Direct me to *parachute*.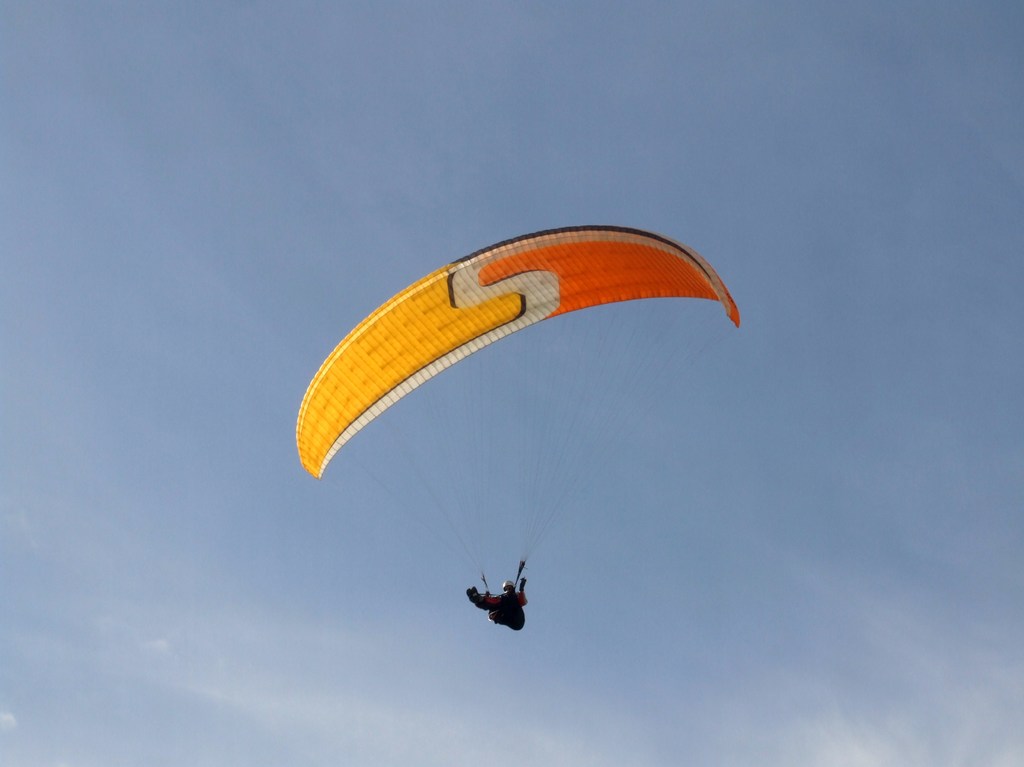
Direction: <box>294,222,742,604</box>.
